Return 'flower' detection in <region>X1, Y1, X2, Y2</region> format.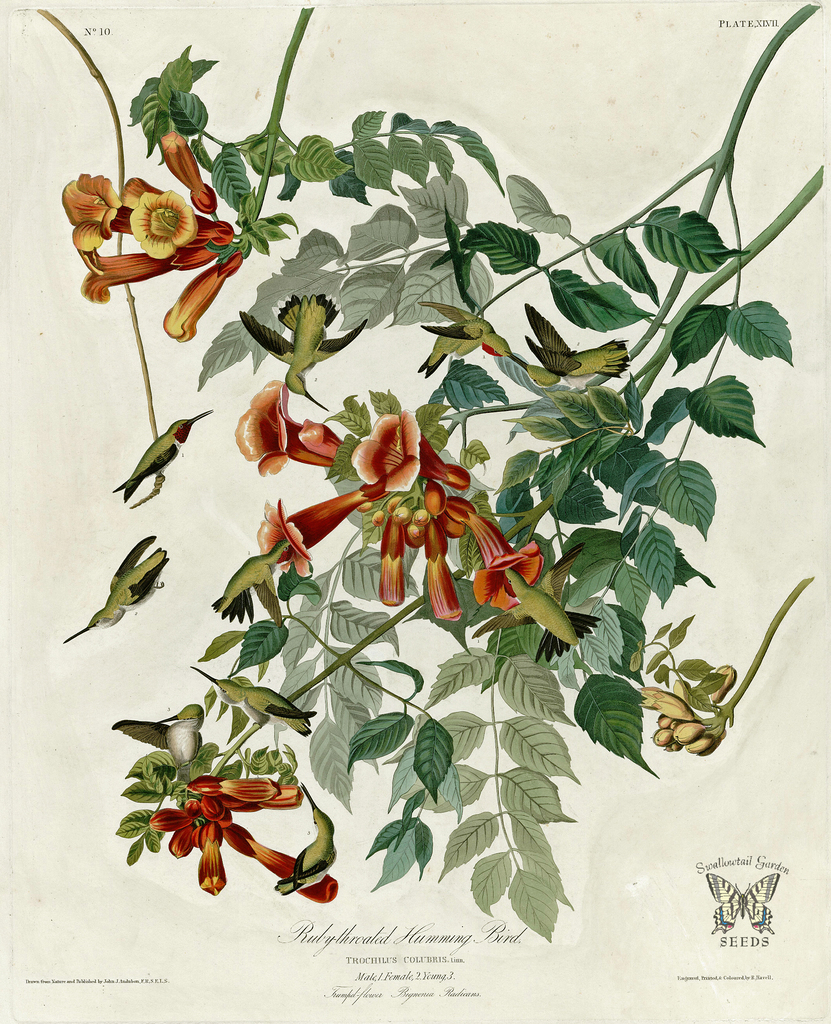
<region>466, 501, 545, 616</region>.
